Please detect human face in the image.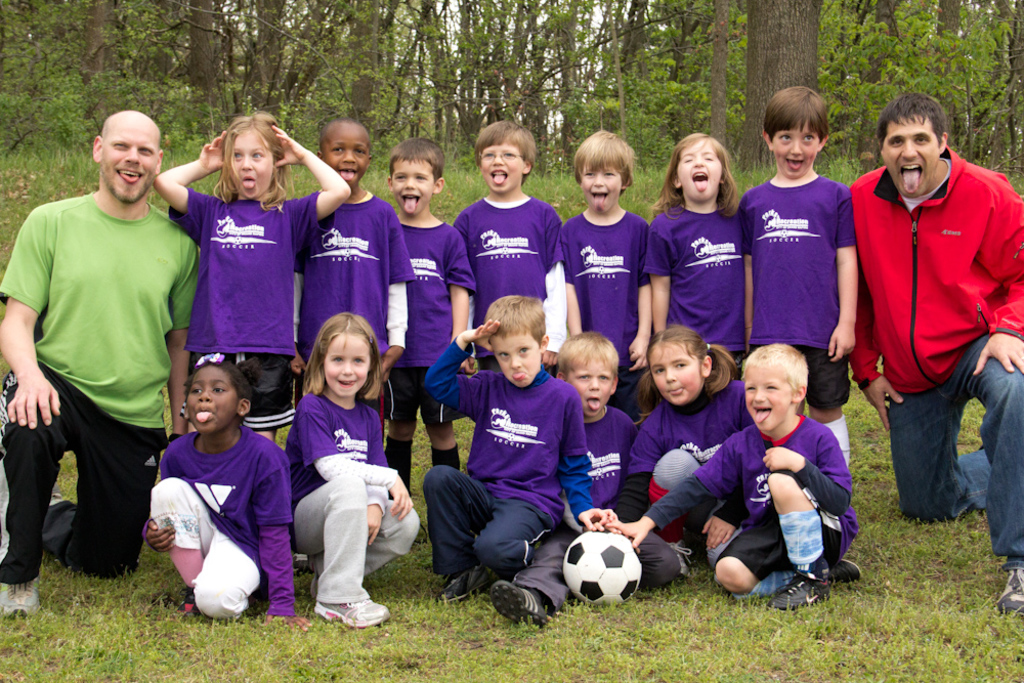
{"x1": 743, "y1": 371, "x2": 791, "y2": 431}.
